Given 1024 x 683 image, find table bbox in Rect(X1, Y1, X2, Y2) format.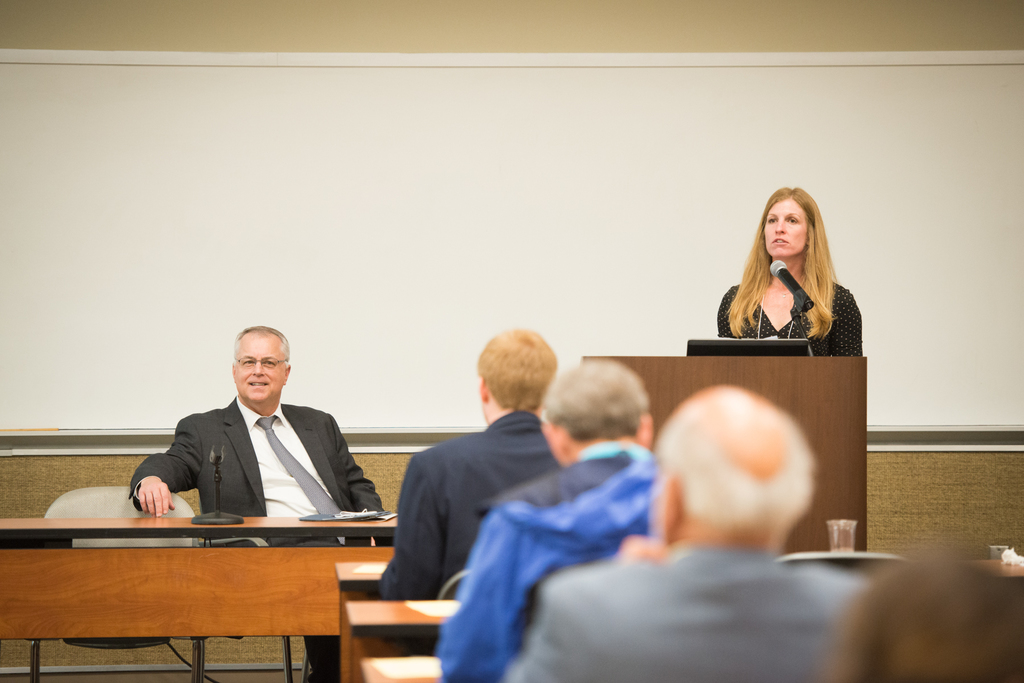
Rect(353, 645, 444, 682).
